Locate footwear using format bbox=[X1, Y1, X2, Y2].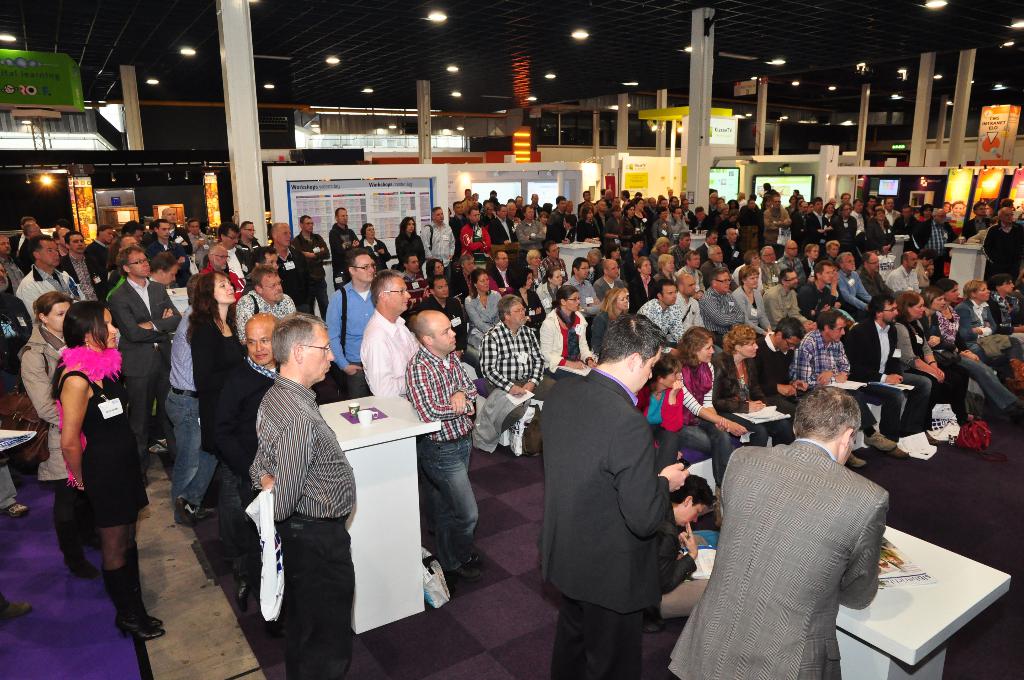
bbox=[863, 426, 895, 452].
